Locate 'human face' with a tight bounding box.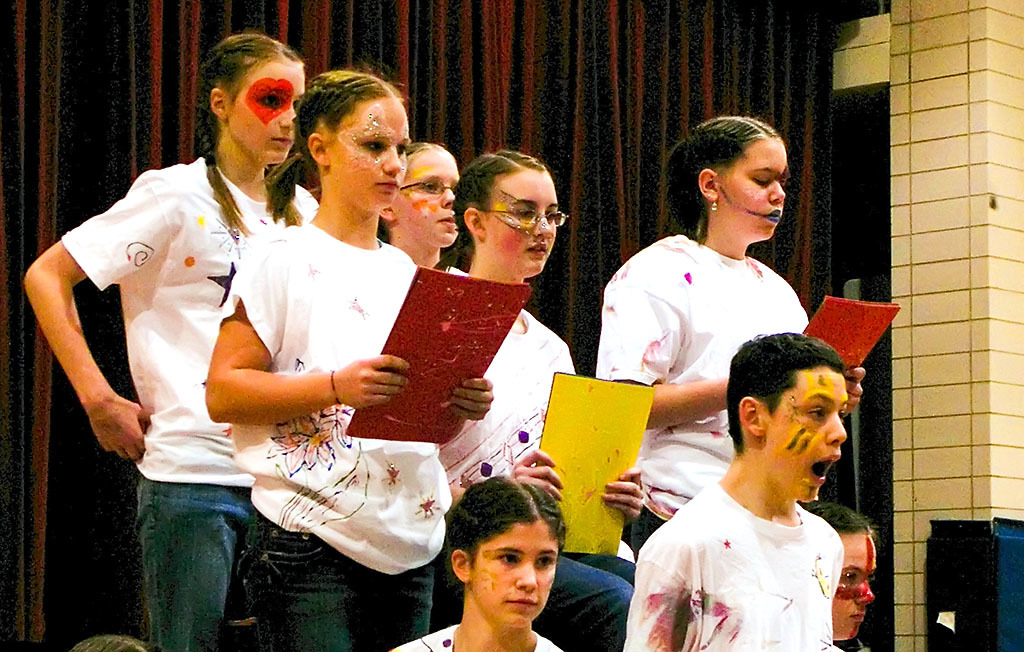
detection(480, 165, 564, 279).
